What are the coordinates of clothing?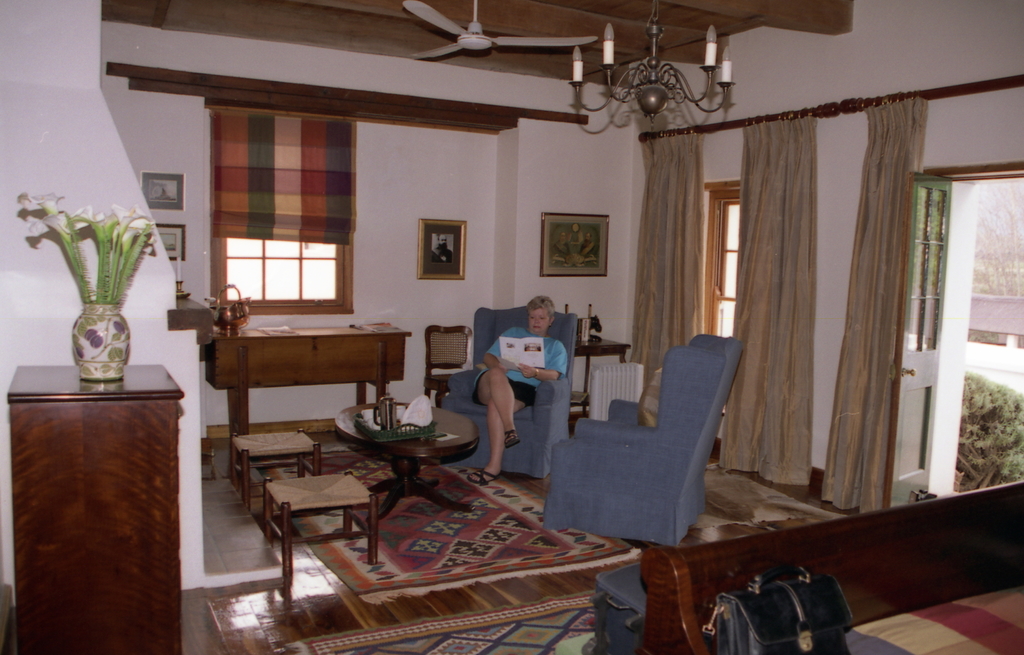
576:239:597:257.
